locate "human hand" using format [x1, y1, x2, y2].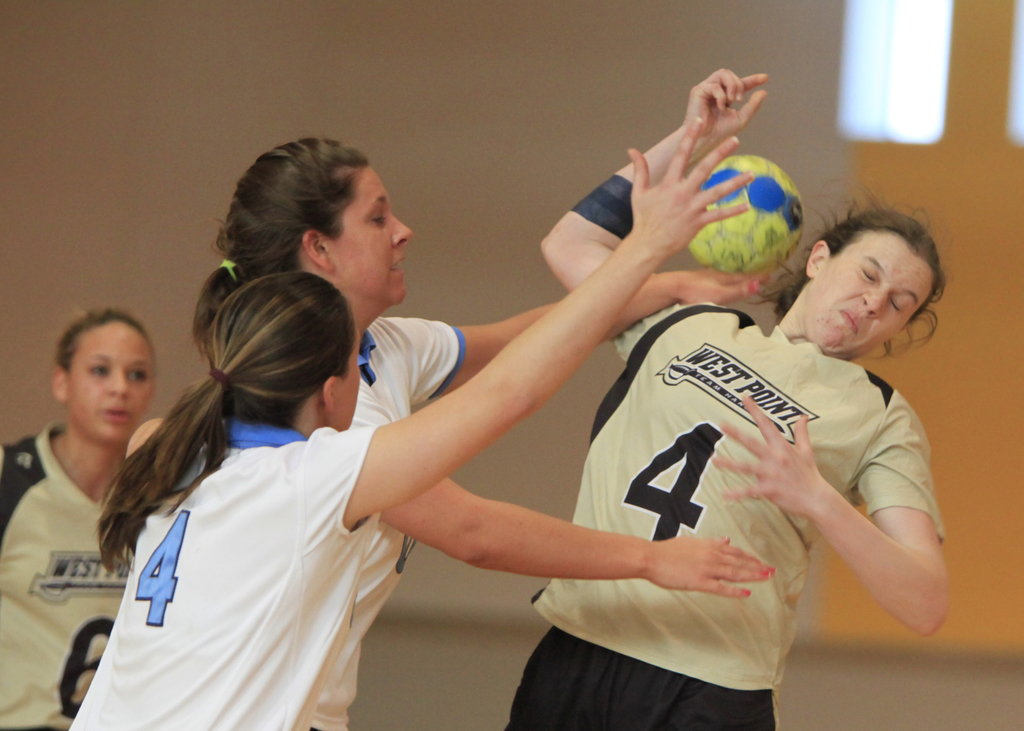
[671, 271, 773, 307].
